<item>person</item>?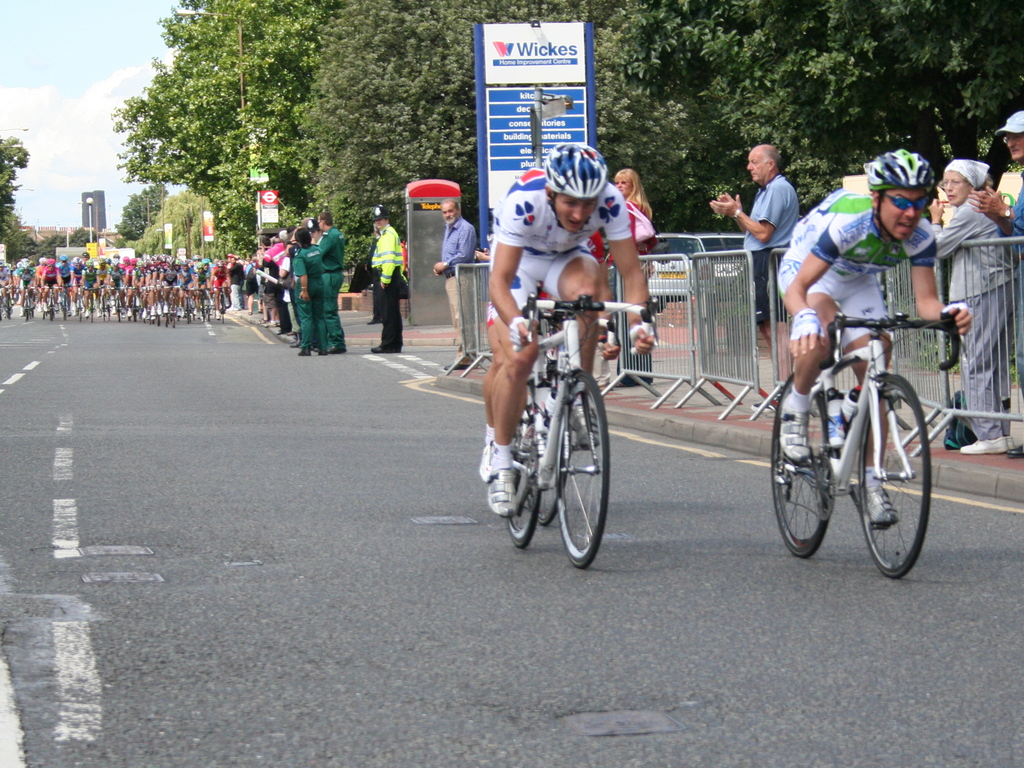
{"left": 433, "top": 193, "right": 475, "bottom": 369}
